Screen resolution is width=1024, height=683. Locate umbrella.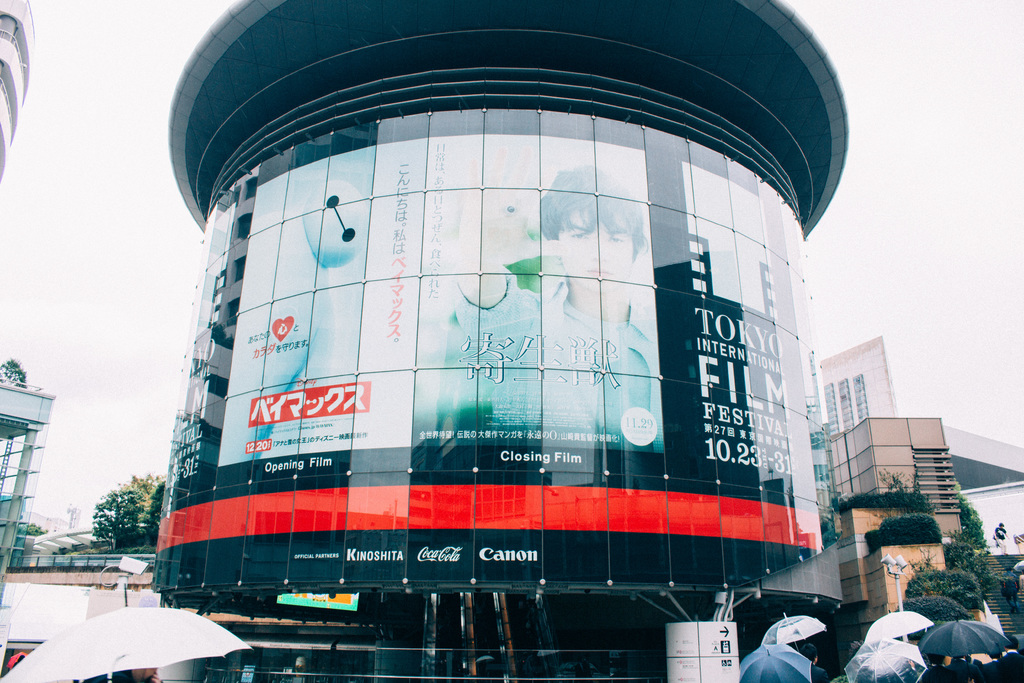
[760,611,827,651].
